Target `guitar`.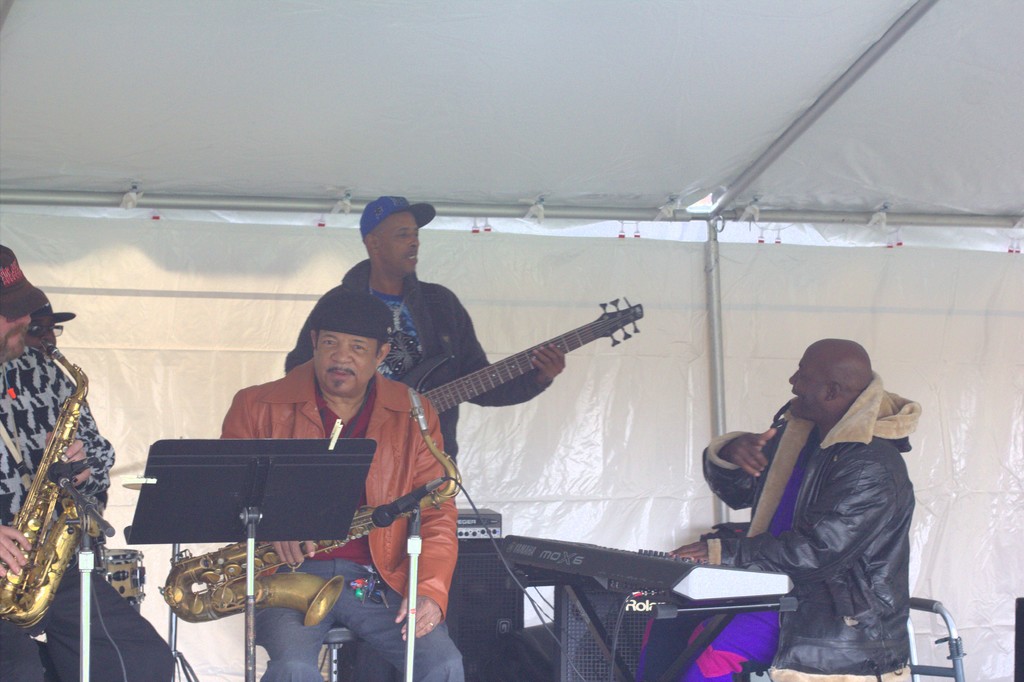
Target region: (410, 299, 650, 426).
